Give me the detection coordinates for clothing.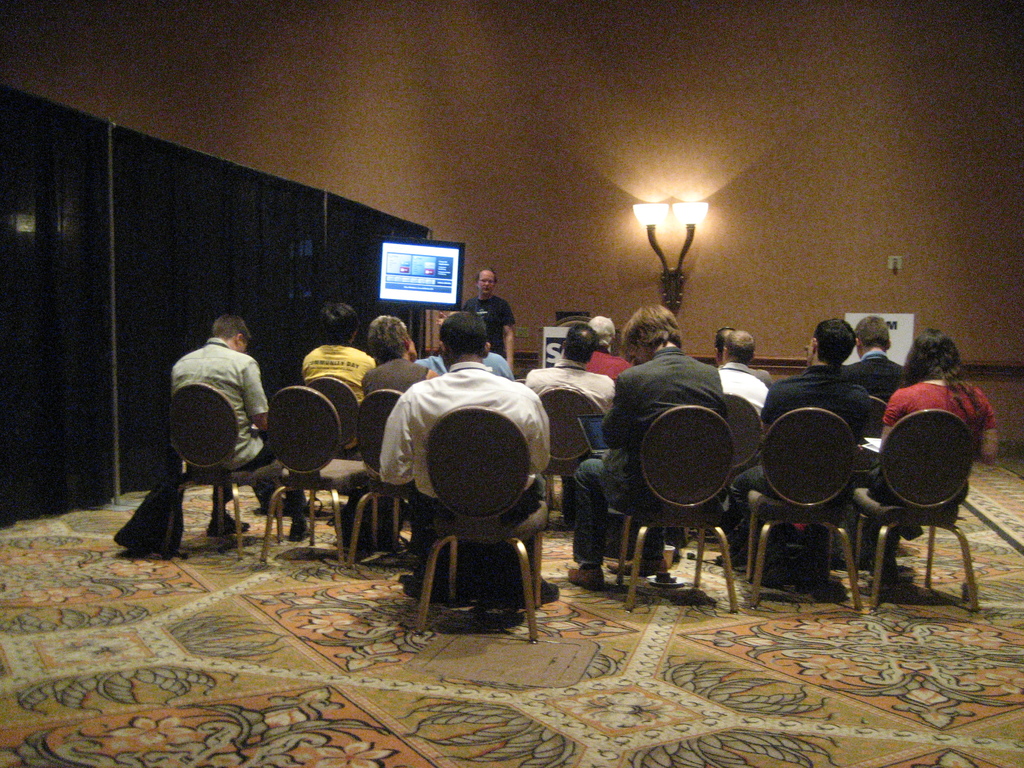
[521, 365, 619, 405].
